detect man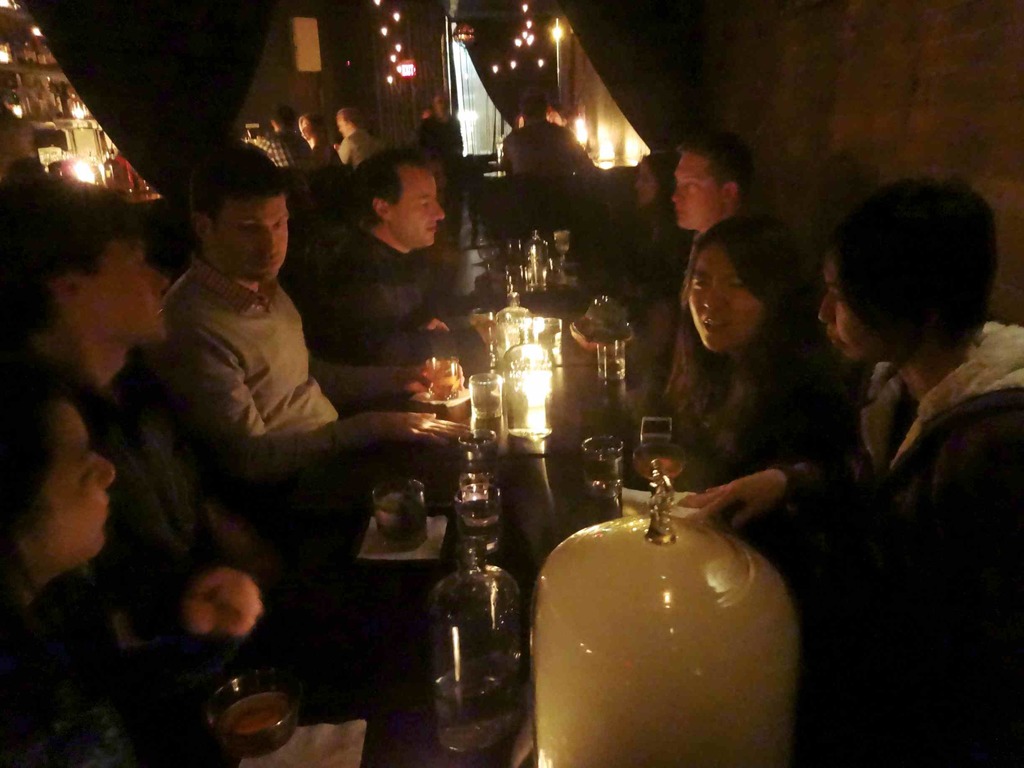
(left=335, top=104, right=376, bottom=165)
